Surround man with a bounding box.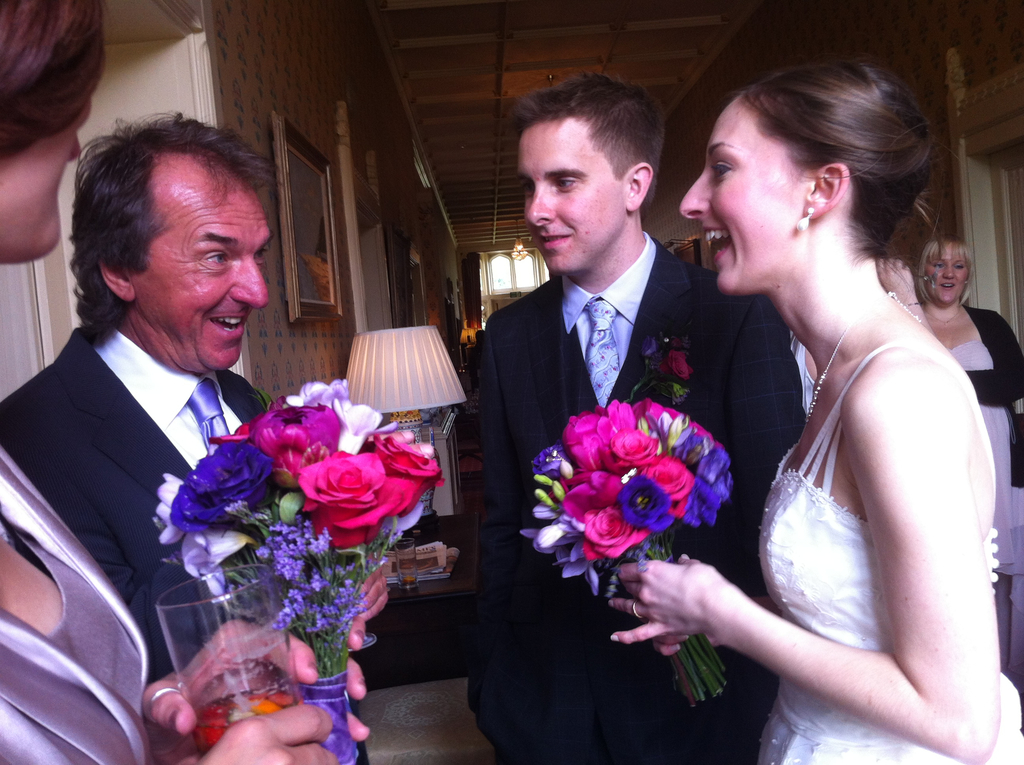
(x1=463, y1=74, x2=808, y2=764).
